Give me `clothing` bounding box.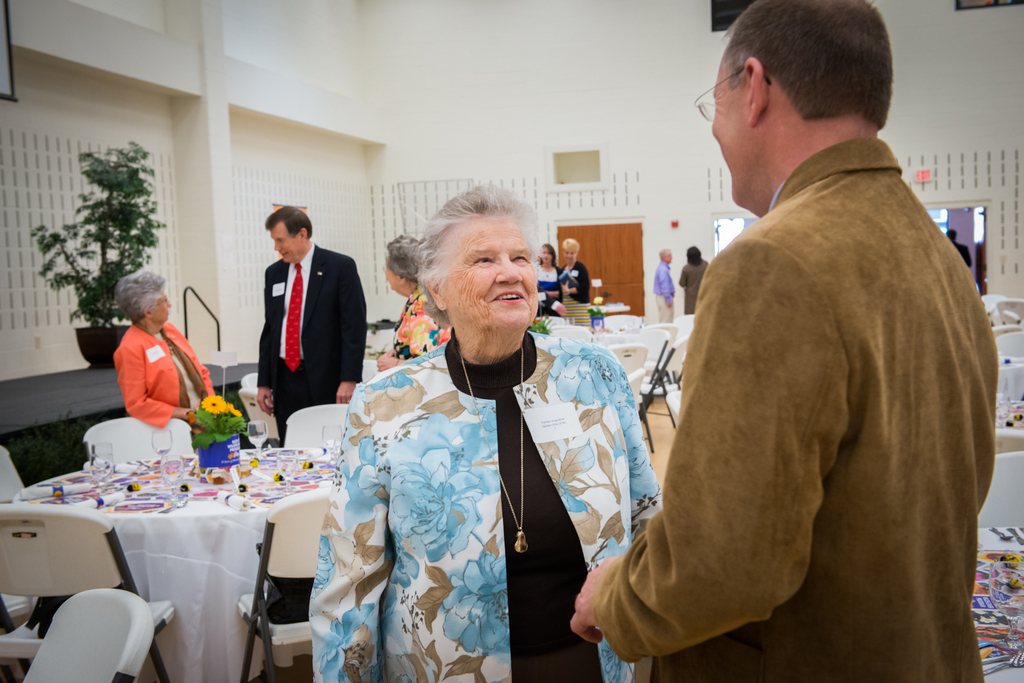
253, 246, 369, 442.
